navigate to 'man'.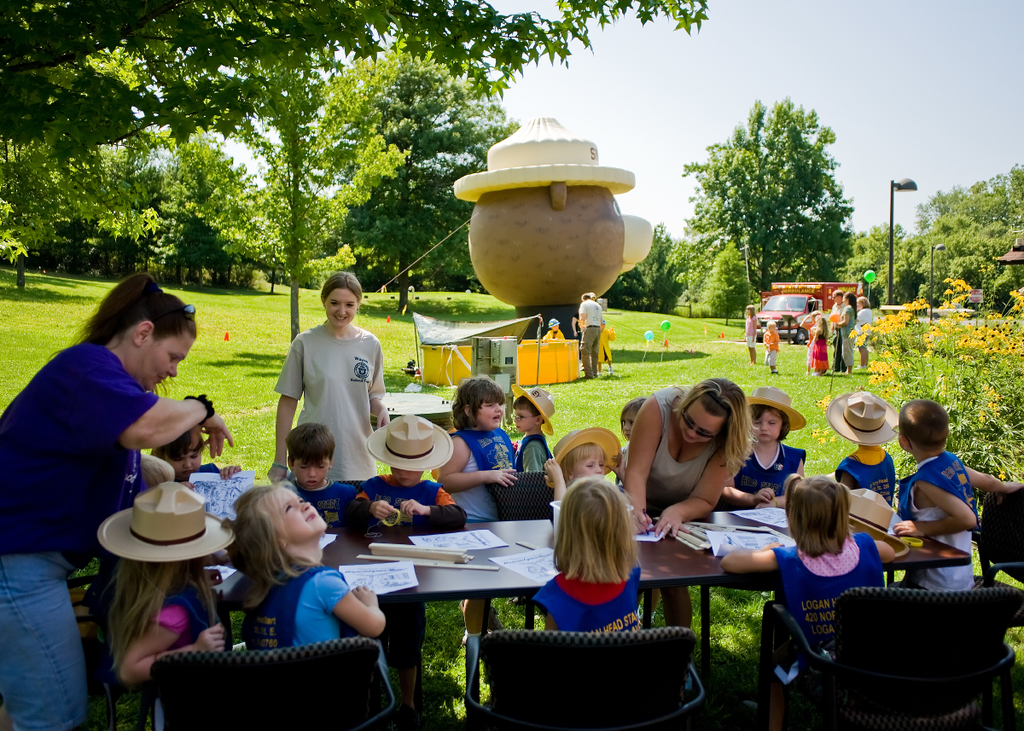
Navigation target: <box>577,293,603,380</box>.
